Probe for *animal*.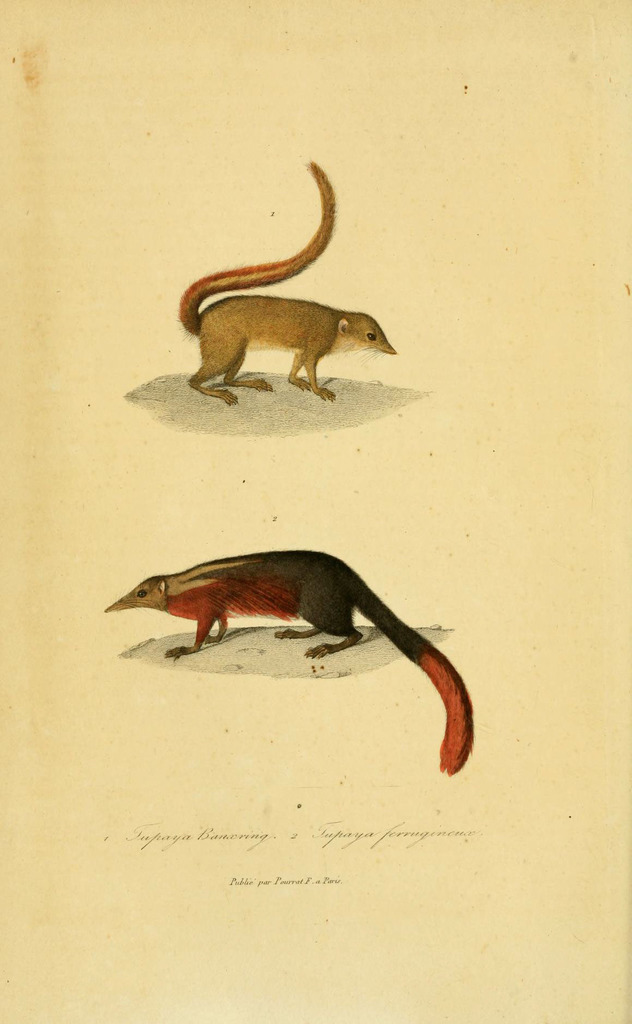
Probe result: 102:547:474:777.
